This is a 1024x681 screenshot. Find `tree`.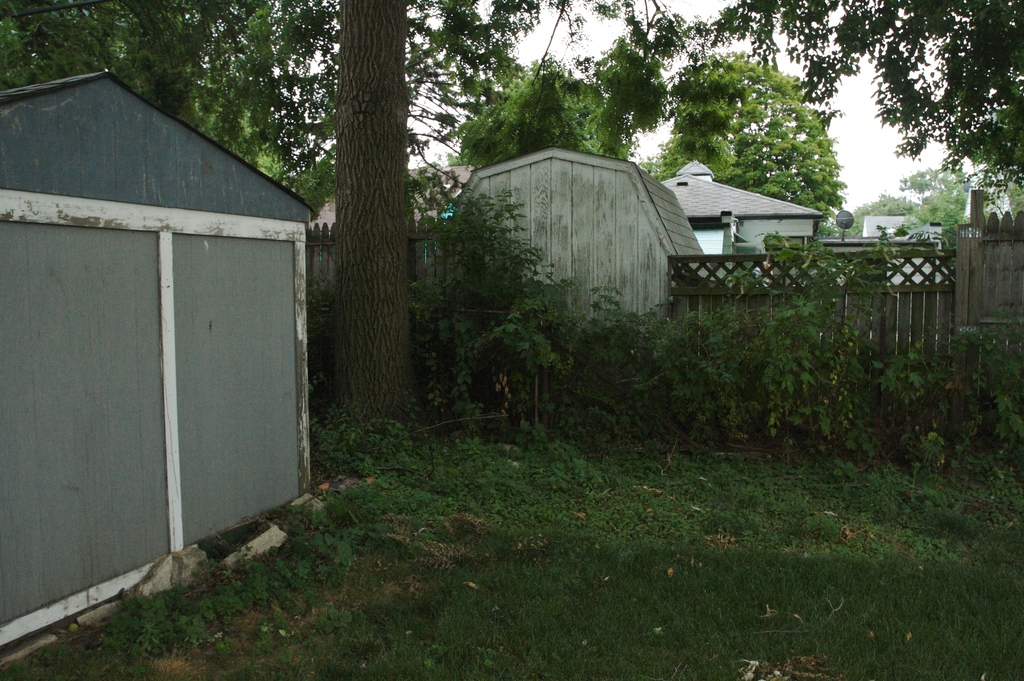
Bounding box: [182, 0, 287, 156].
